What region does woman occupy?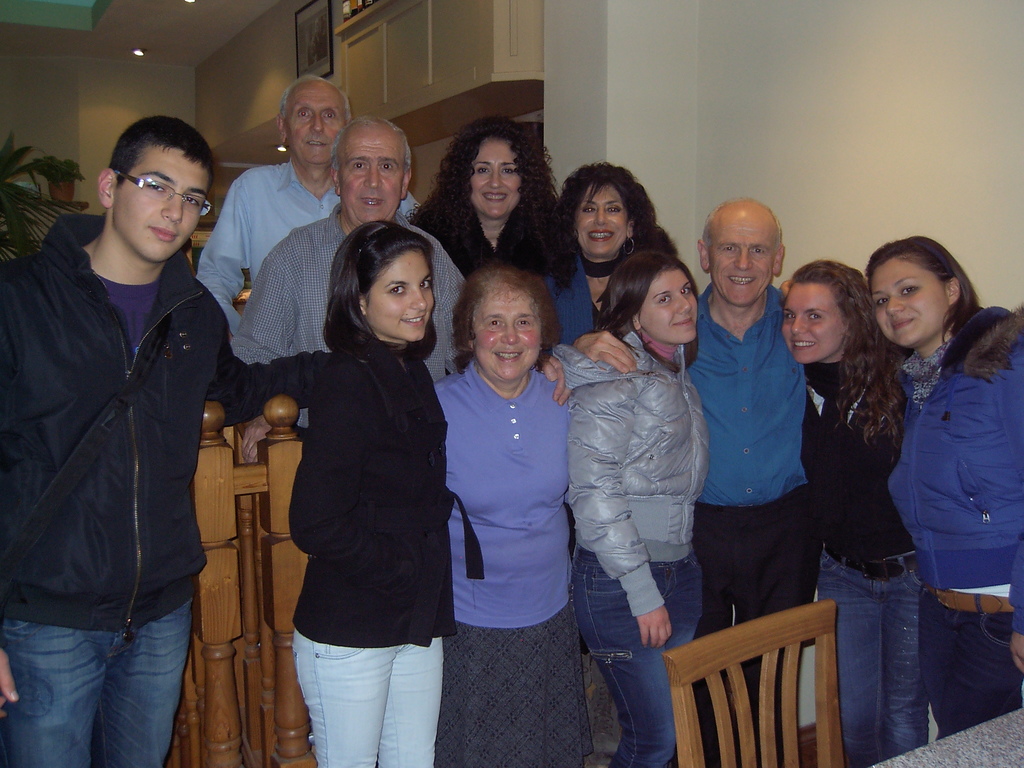
<bbox>440, 266, 578, 767</bbox>.
